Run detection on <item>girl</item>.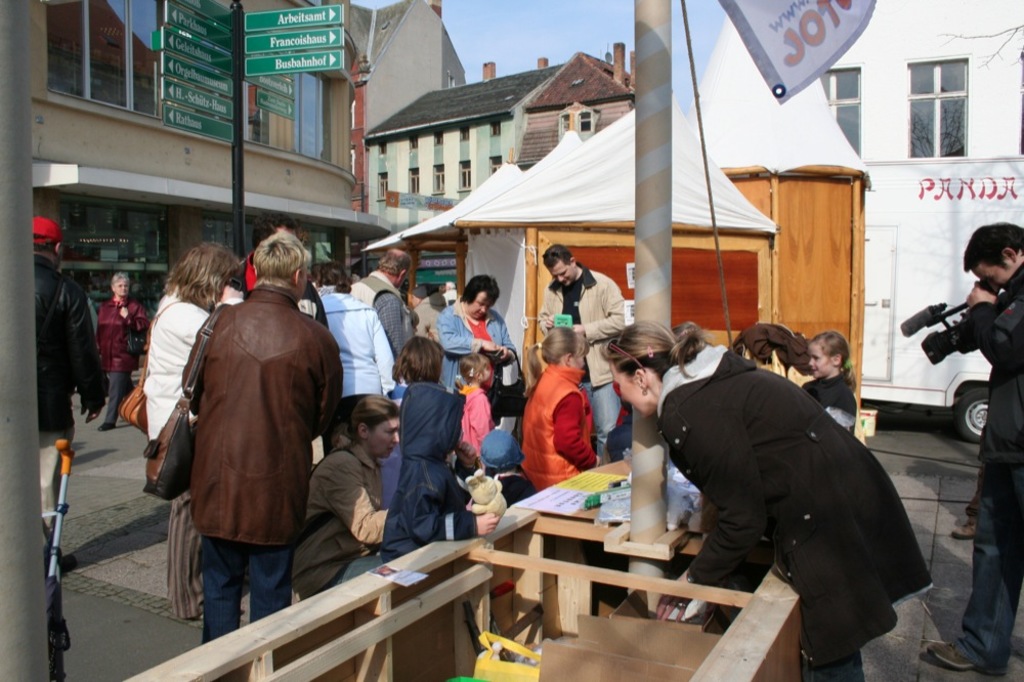
Result: crop(378, 333, 447, 503).
